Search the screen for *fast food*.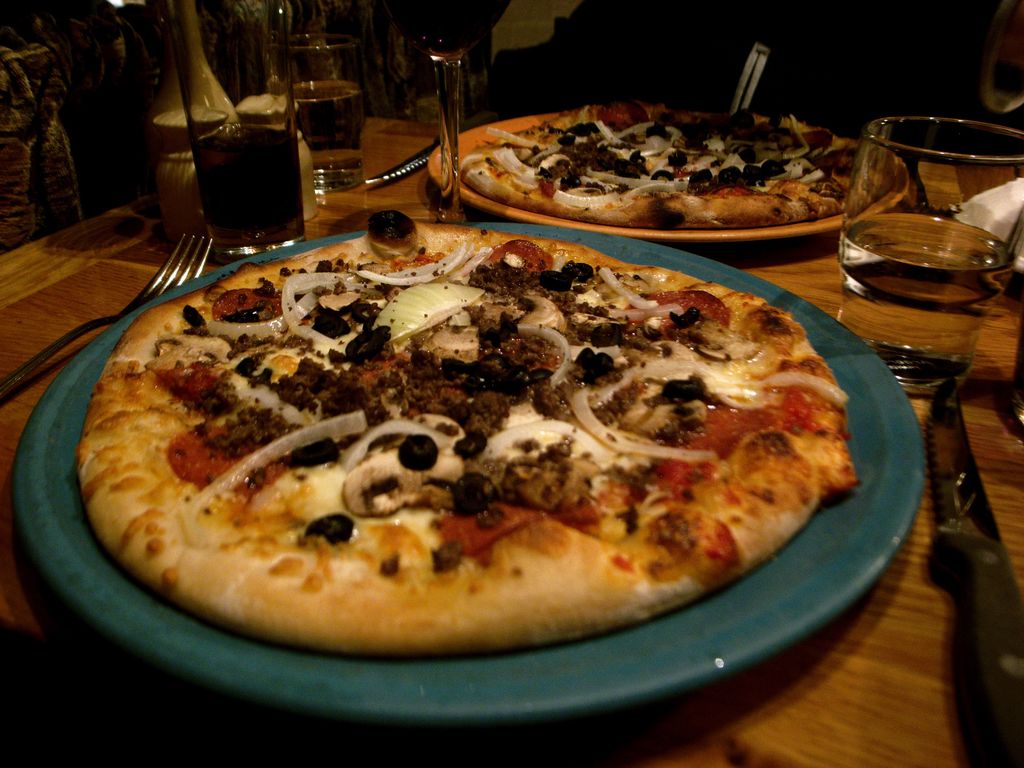
Found at l=76, t=208, r=860, b=657.
